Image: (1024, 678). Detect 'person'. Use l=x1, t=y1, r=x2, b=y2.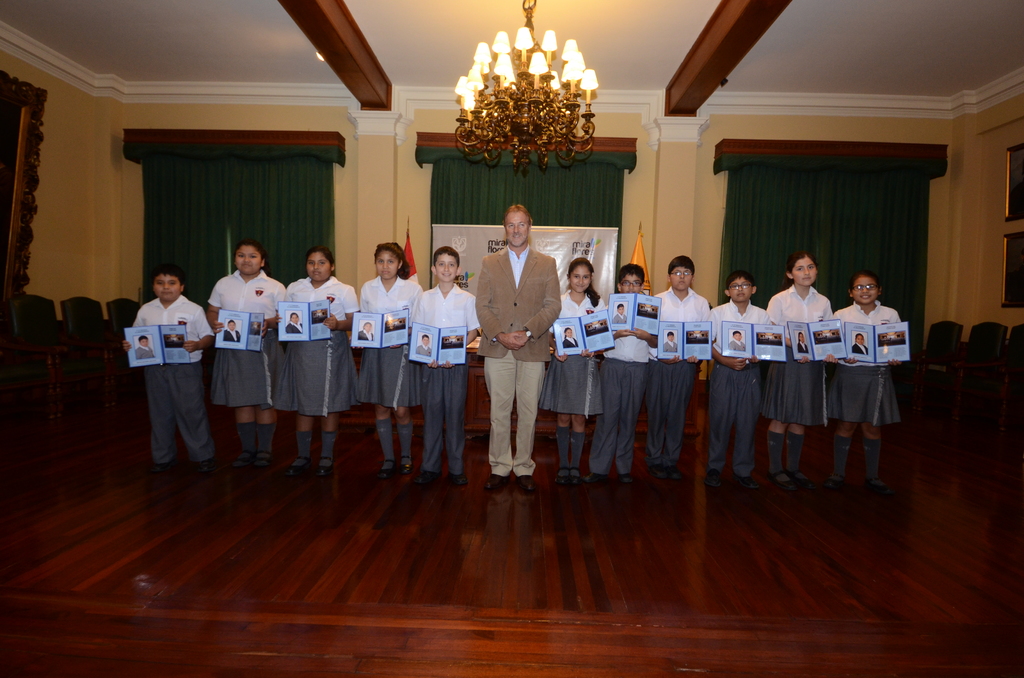
l=221, t=319, r=243, b=339.
